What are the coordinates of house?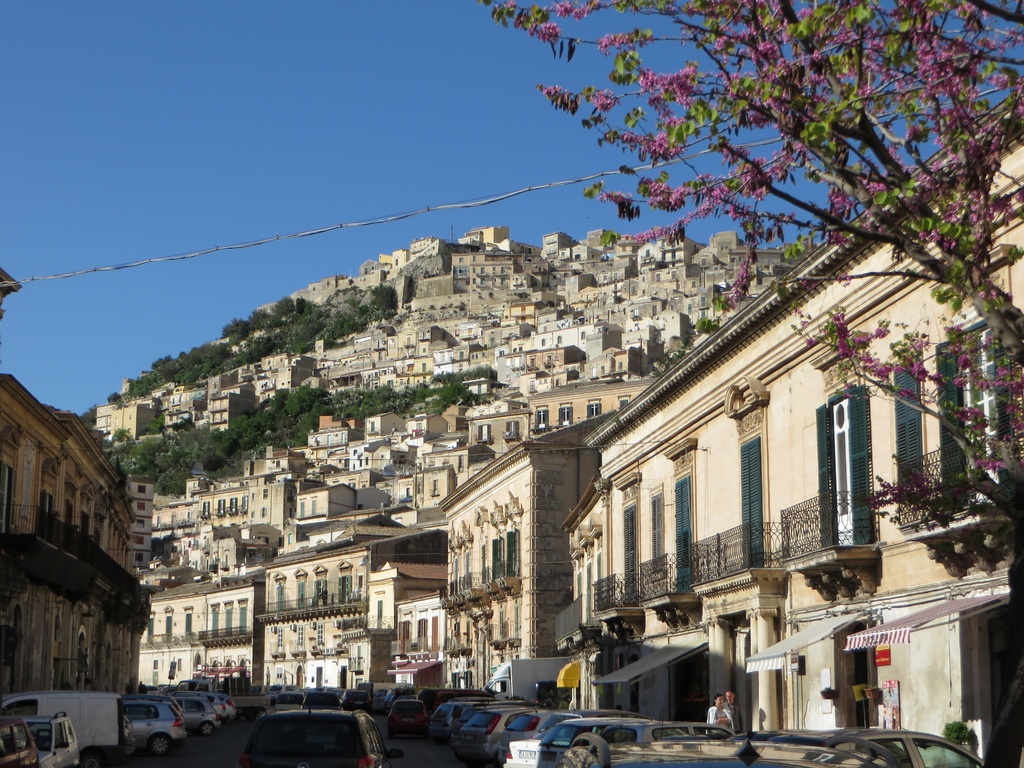
bbox=(375, 250, 392, 270).
